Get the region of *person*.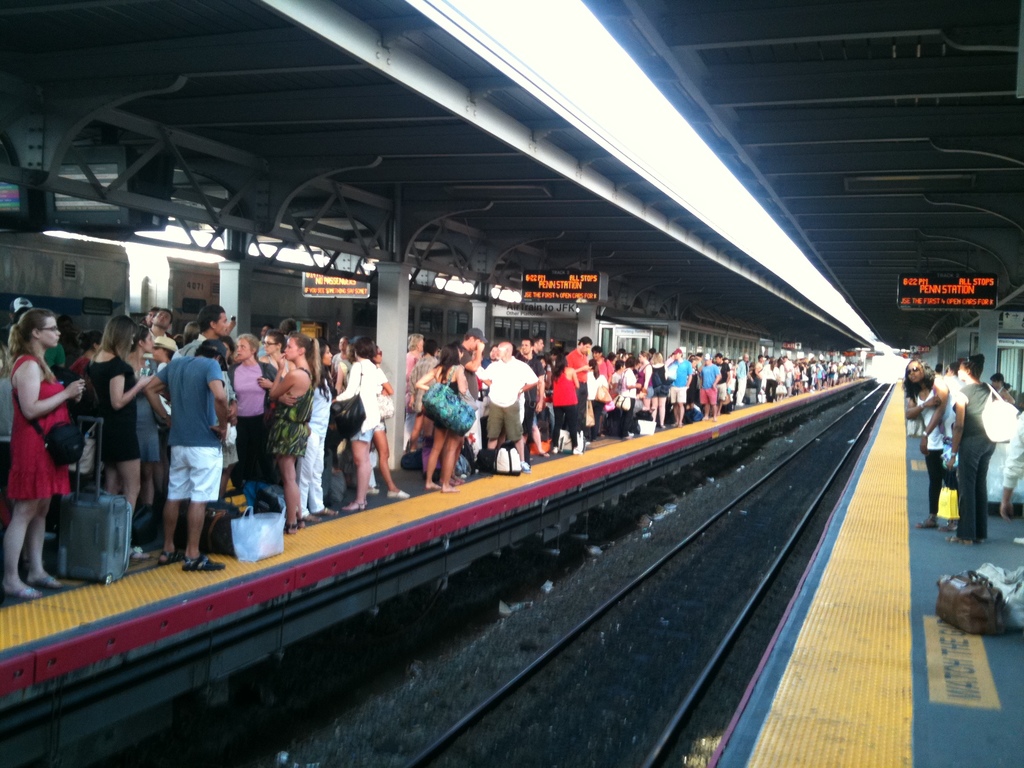
<region>456, 327, 484, 409</region>.
